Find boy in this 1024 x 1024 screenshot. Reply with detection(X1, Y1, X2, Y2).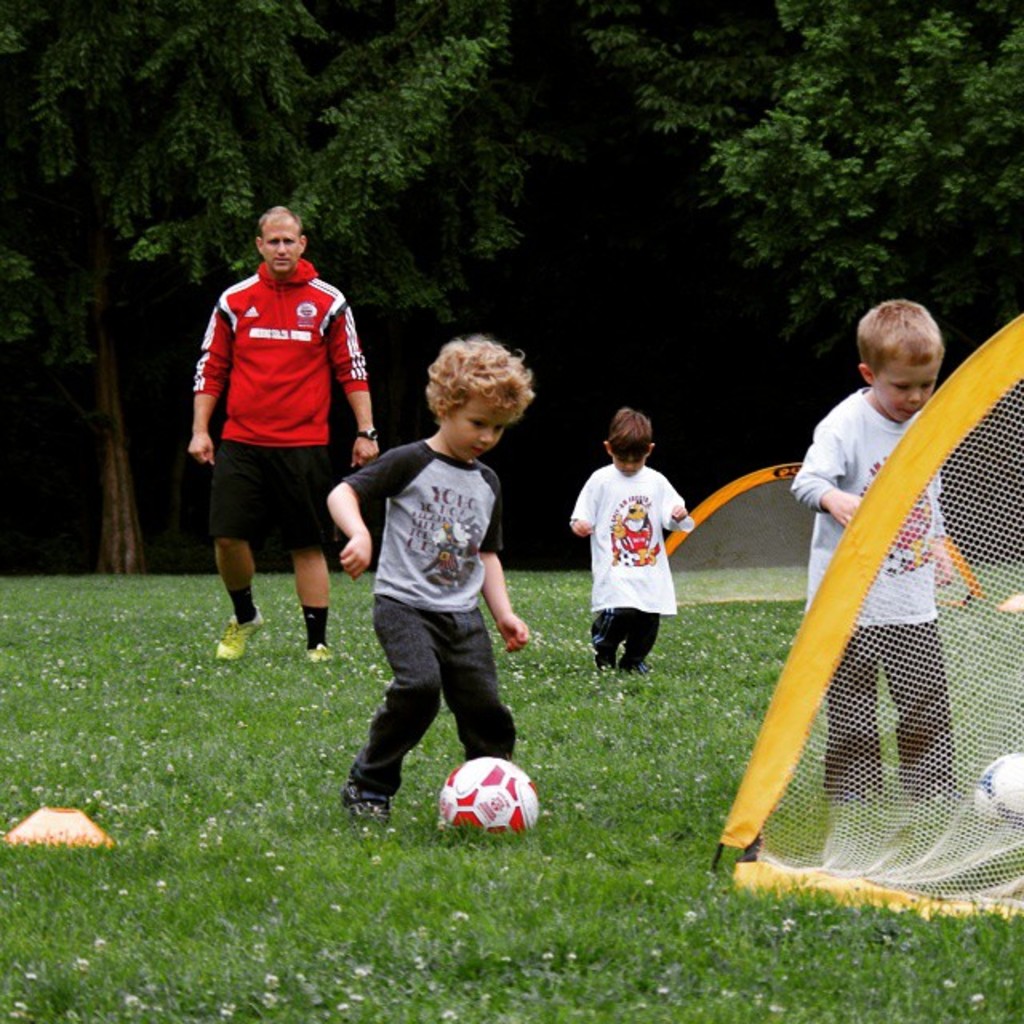
detection(328, 341, 539, 838).
